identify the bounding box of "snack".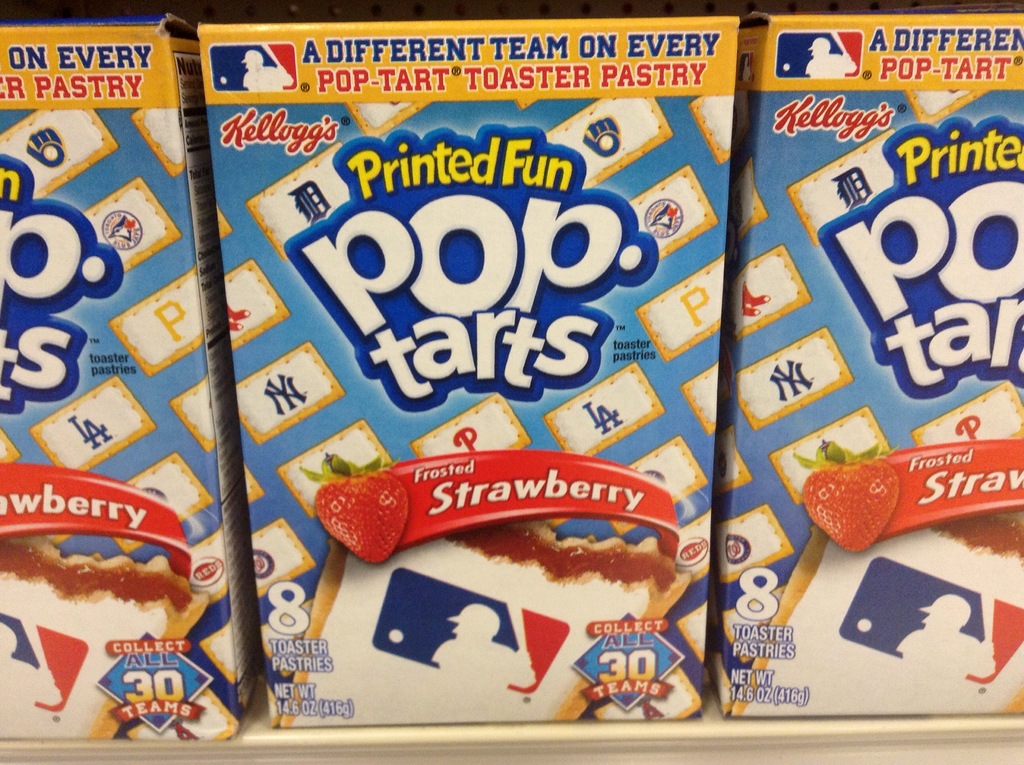
select_region(689, 99, 733, 164).
